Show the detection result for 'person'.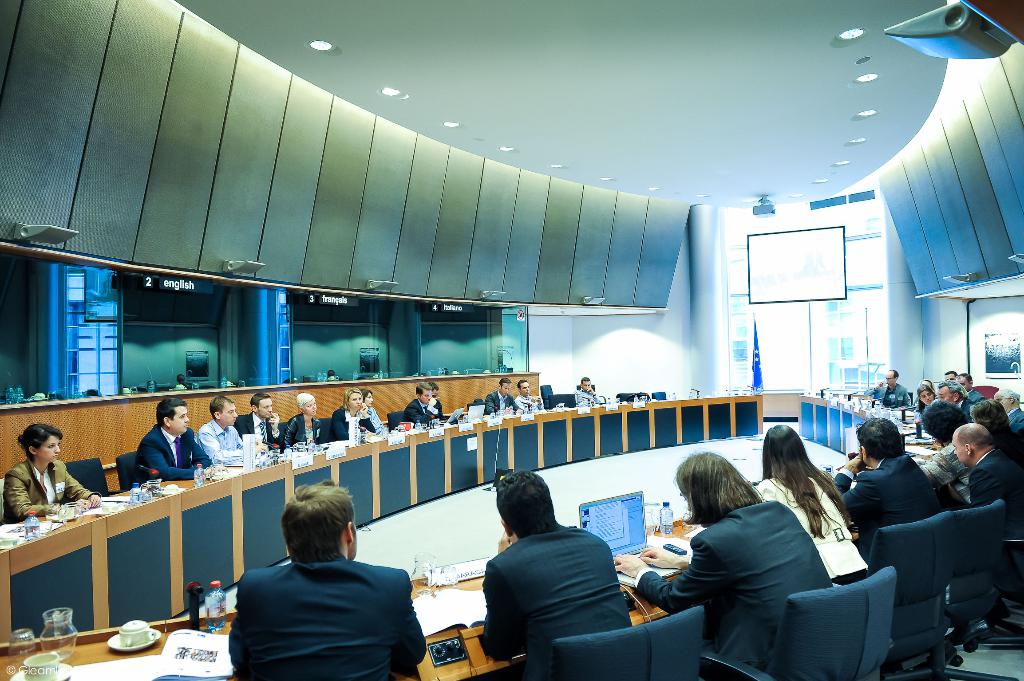
box=[969, 399, 1023, 461].
